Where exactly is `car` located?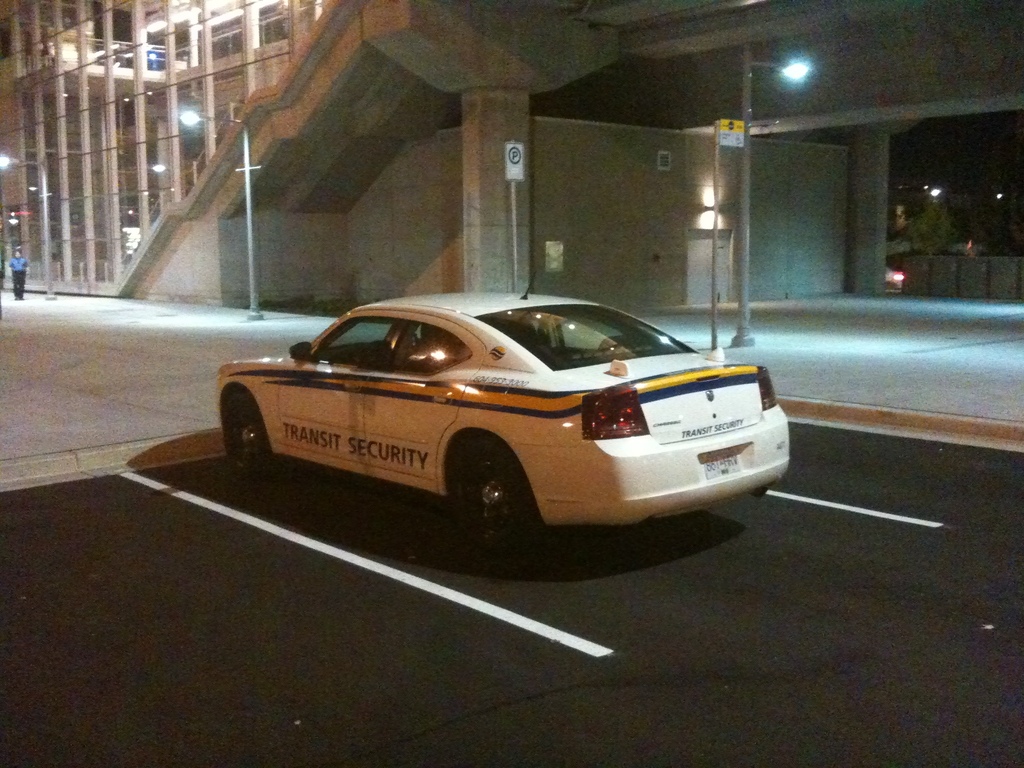
Its bounding box is detection(221, 264, 792, 568).
